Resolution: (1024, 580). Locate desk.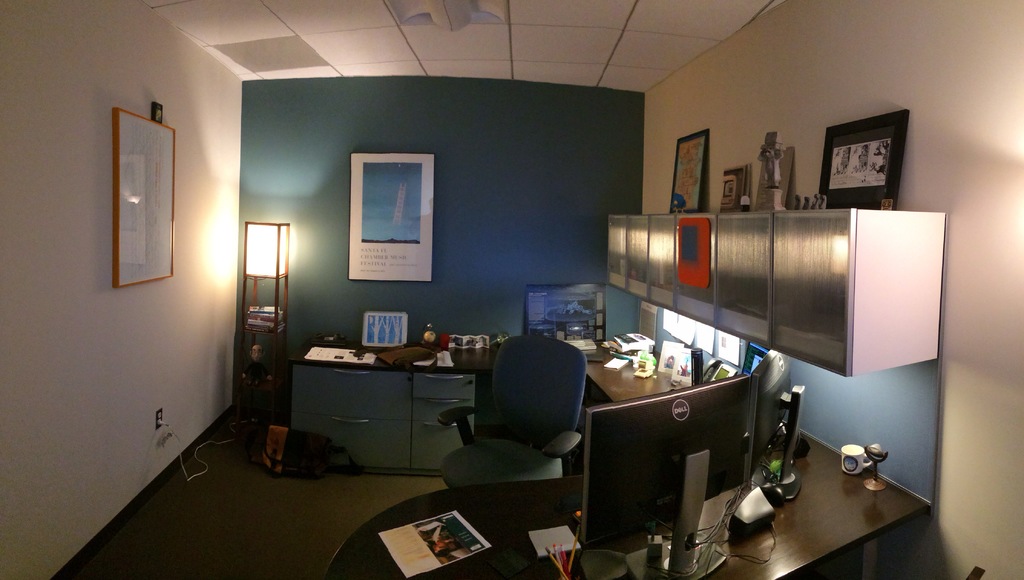
323/343/930/574.
